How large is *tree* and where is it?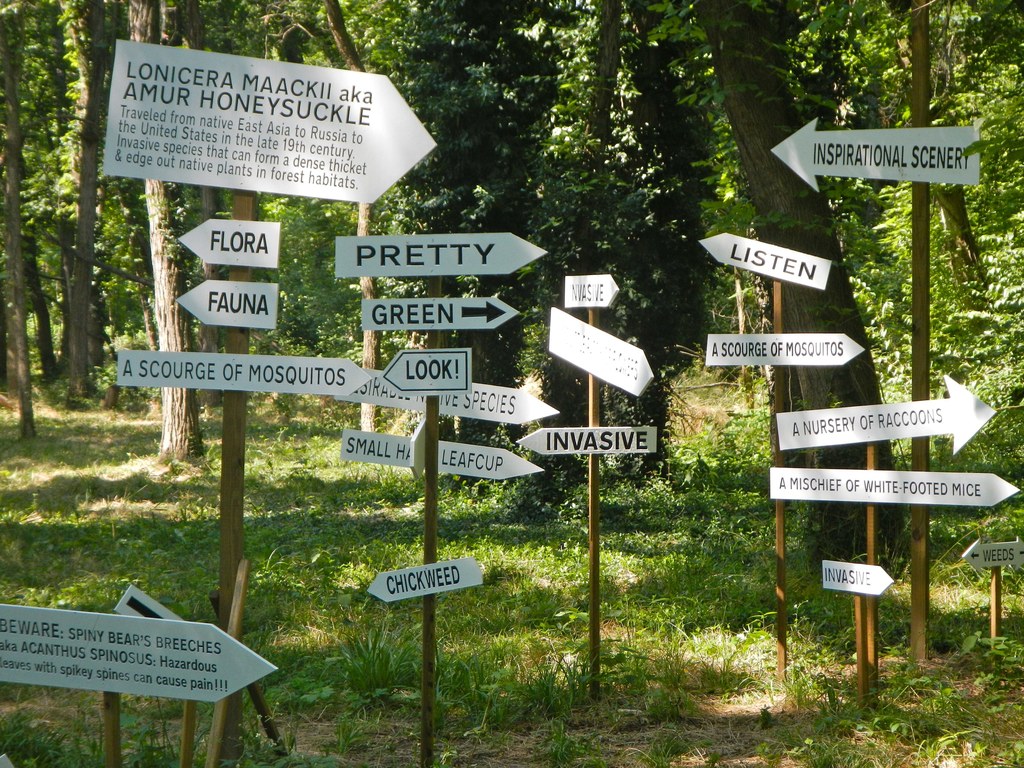
Bounding box: bbox(177, 0, 267, 426).
